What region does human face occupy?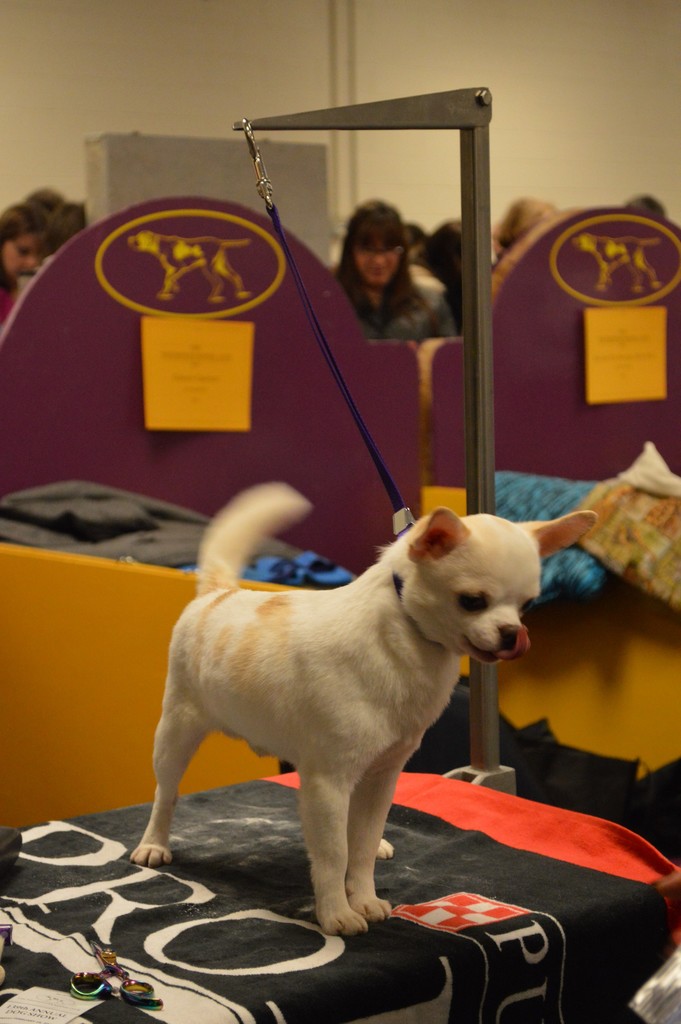
box=[353, 244, 400, 286].
